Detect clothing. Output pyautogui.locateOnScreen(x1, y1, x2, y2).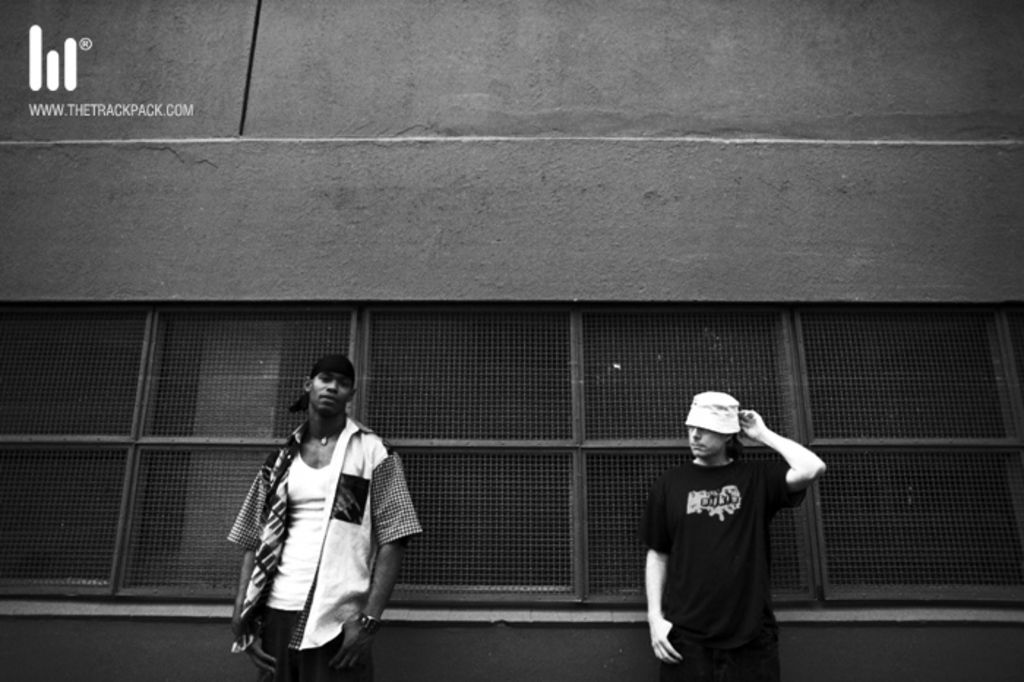
pyautogui.locateOnScreen(641, 454, 781, 681).
